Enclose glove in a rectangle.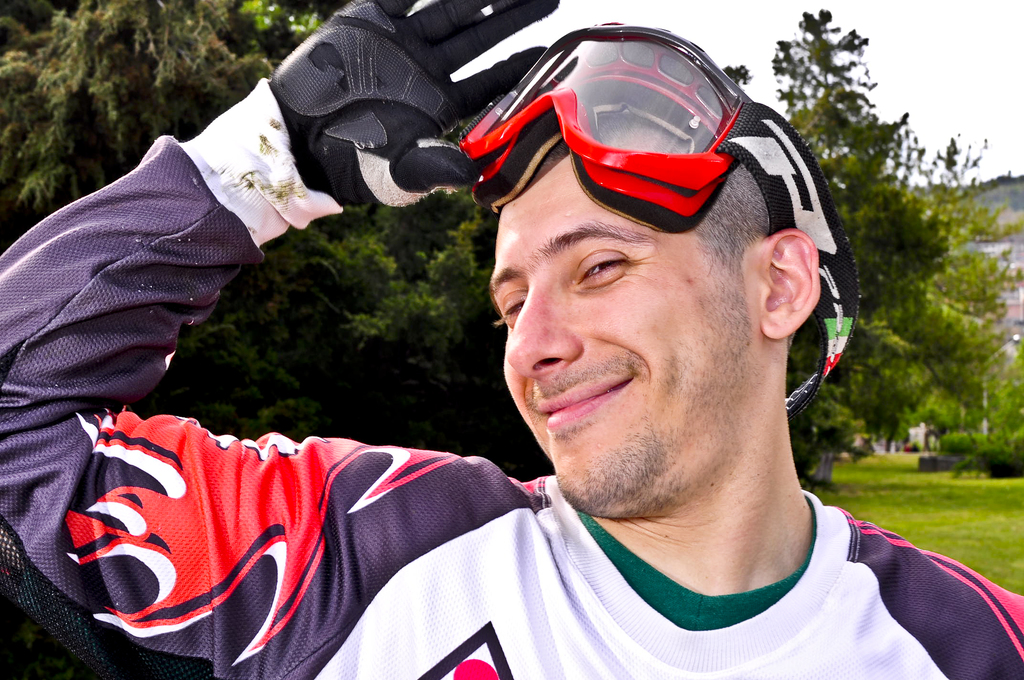
x1=197 y1=0 x2=568 y2=229.
